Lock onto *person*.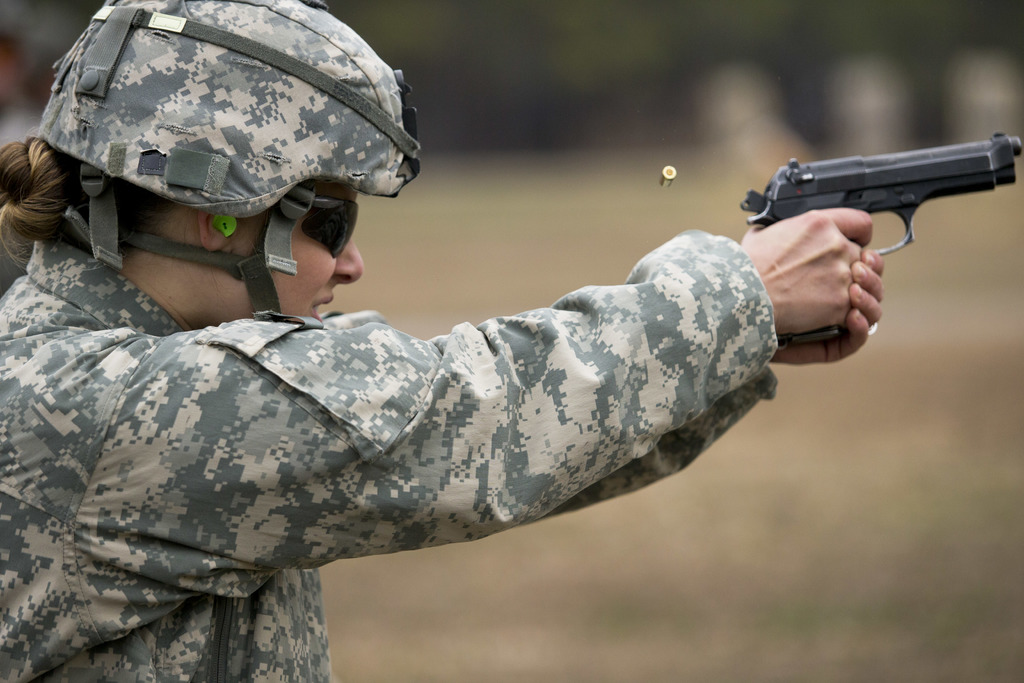
Locked: (x1=0, y1=0, x2=882, y2=682).
